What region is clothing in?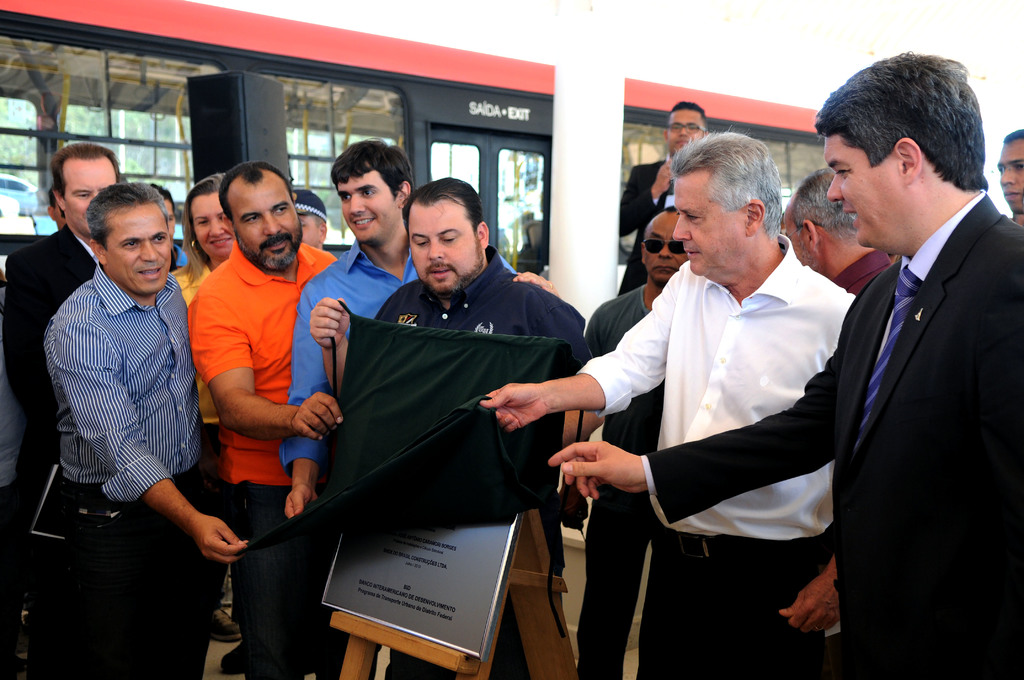
(37, 261, 227, 679).
